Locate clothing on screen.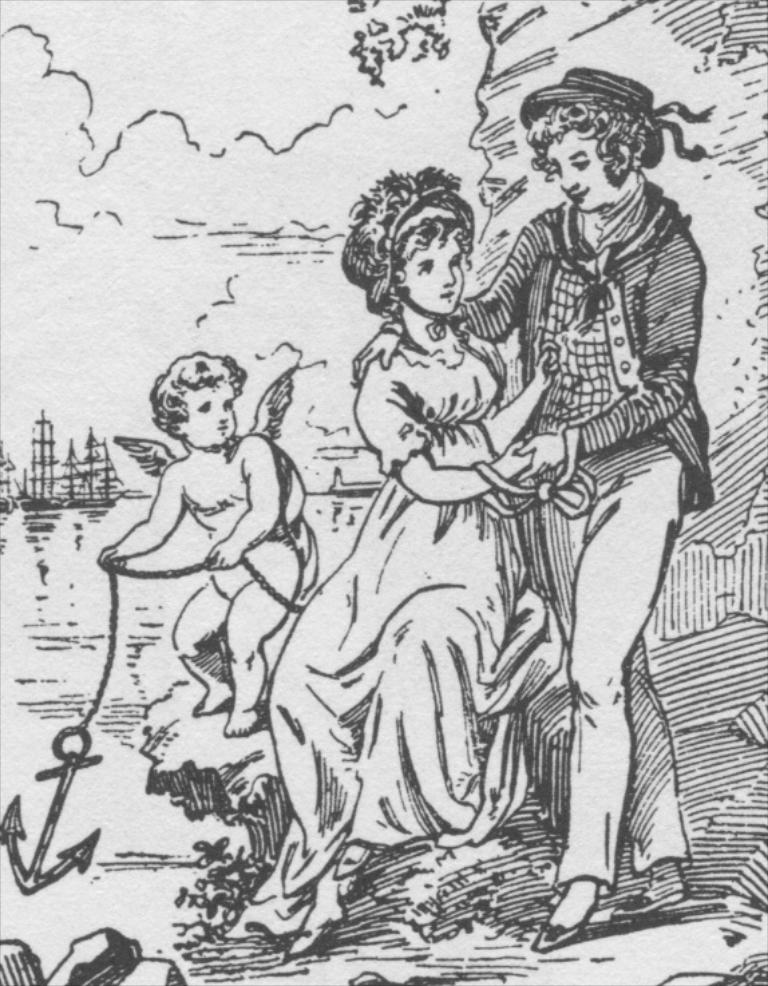
On screen at select_region(474, 90, 723, 756).
